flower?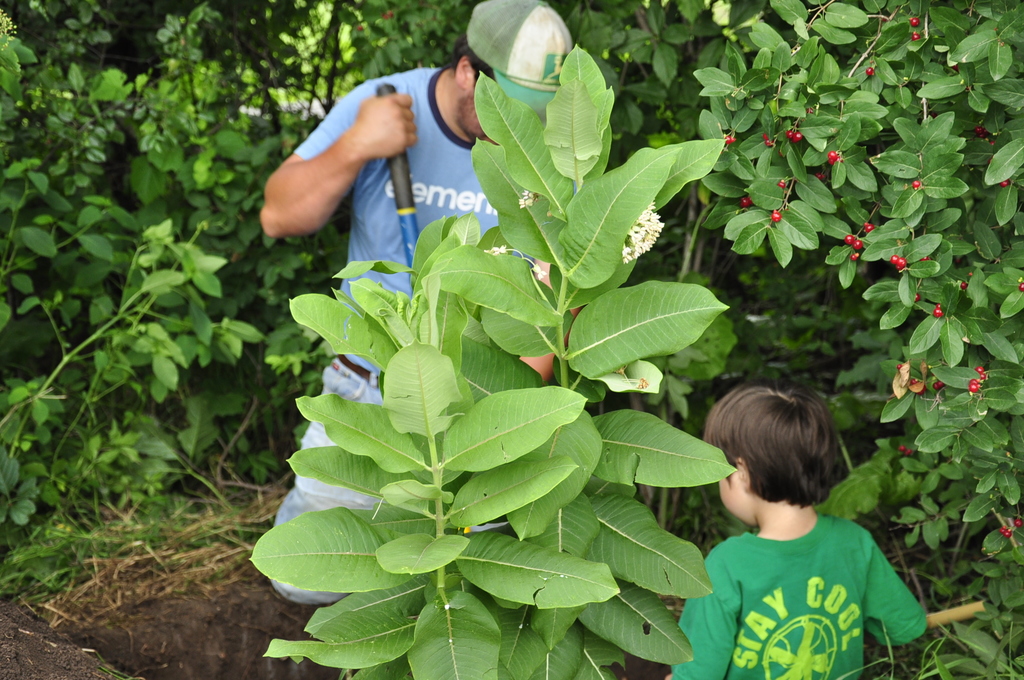
locate(488, 245, 505, 257)
